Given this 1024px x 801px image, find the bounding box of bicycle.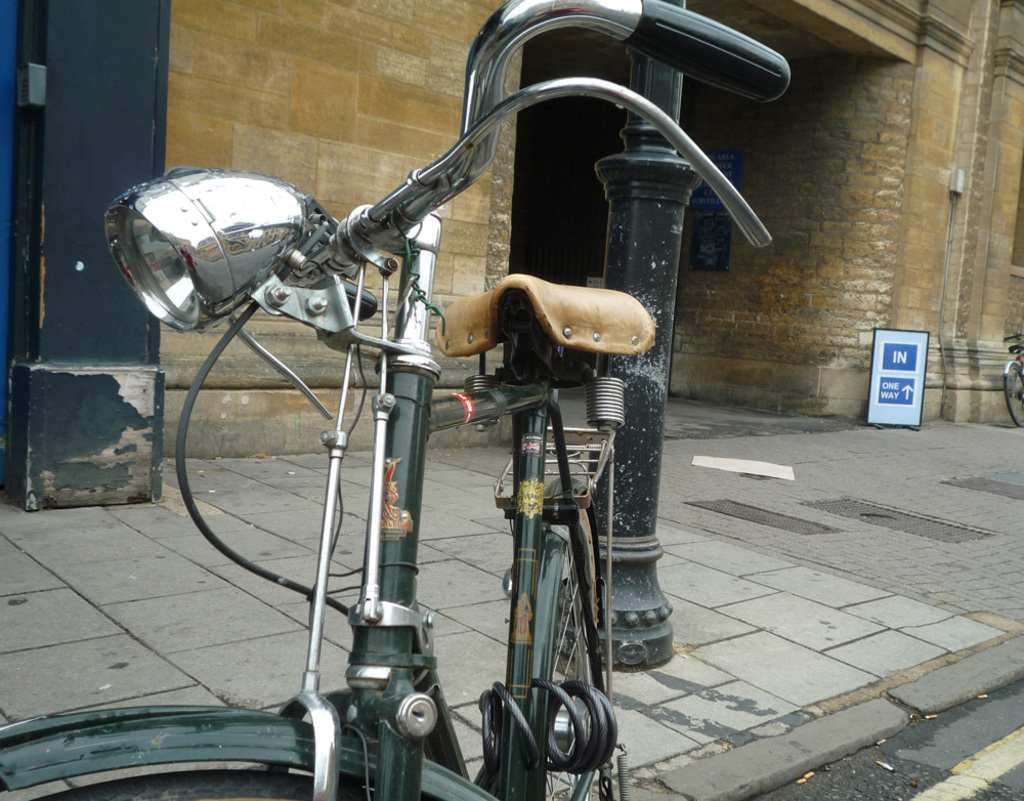
<bbox>1000, 331, 1023, 428</bbox>.
